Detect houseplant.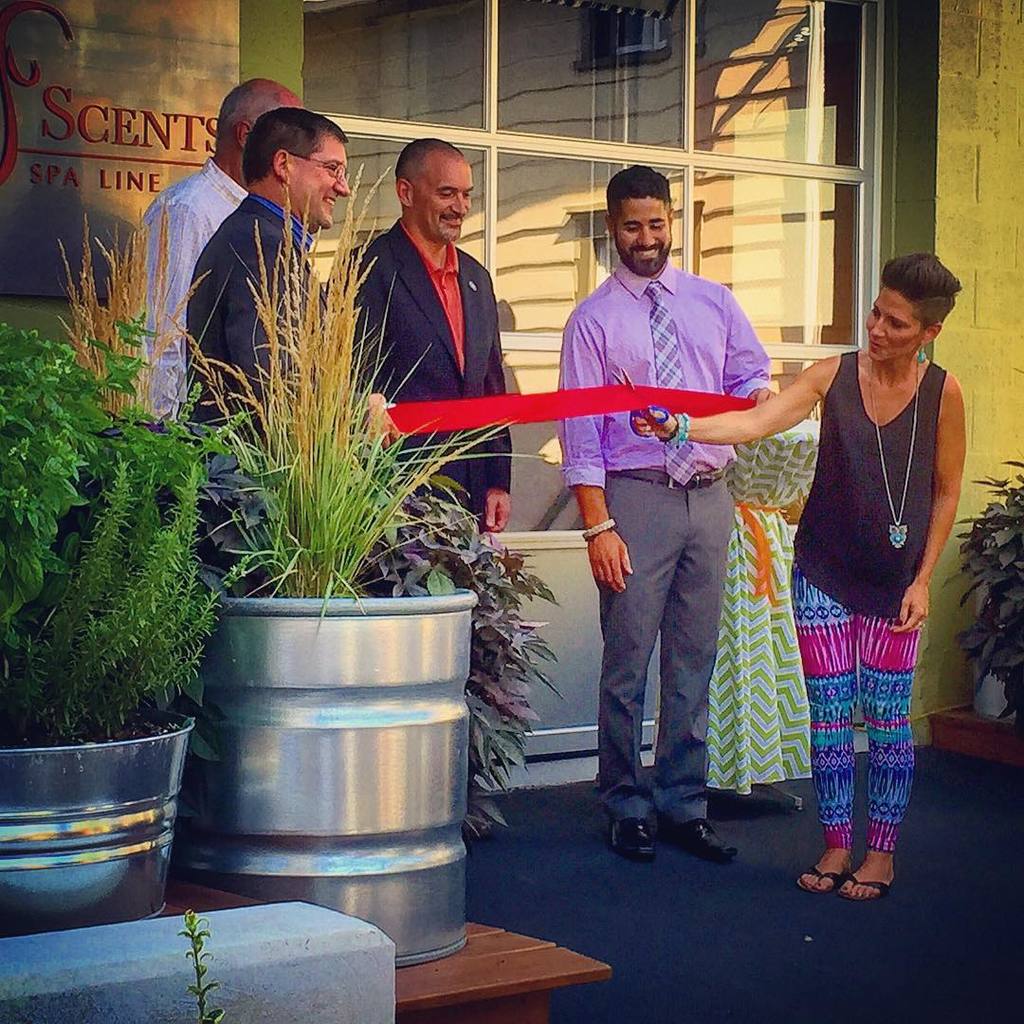
Detected at pyautogui.locateOnScreen(160, 149, 571, 607).
